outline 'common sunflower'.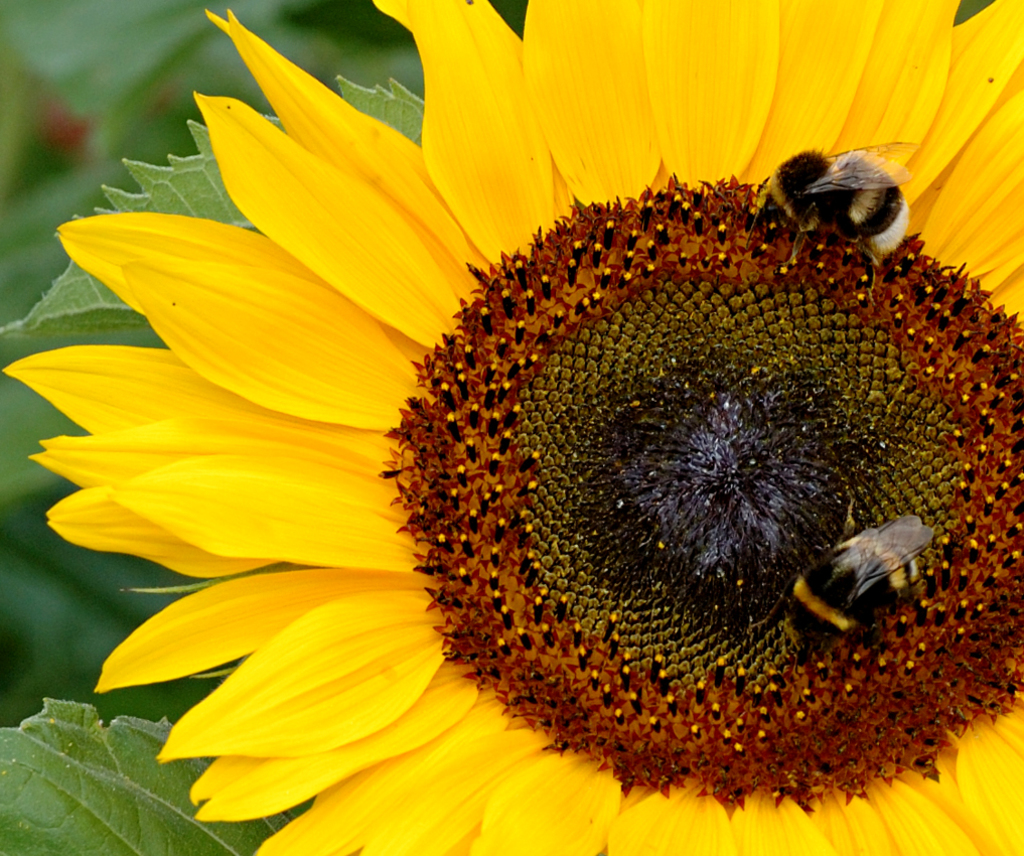
Outline: box(0, 0, 1023, 855).
